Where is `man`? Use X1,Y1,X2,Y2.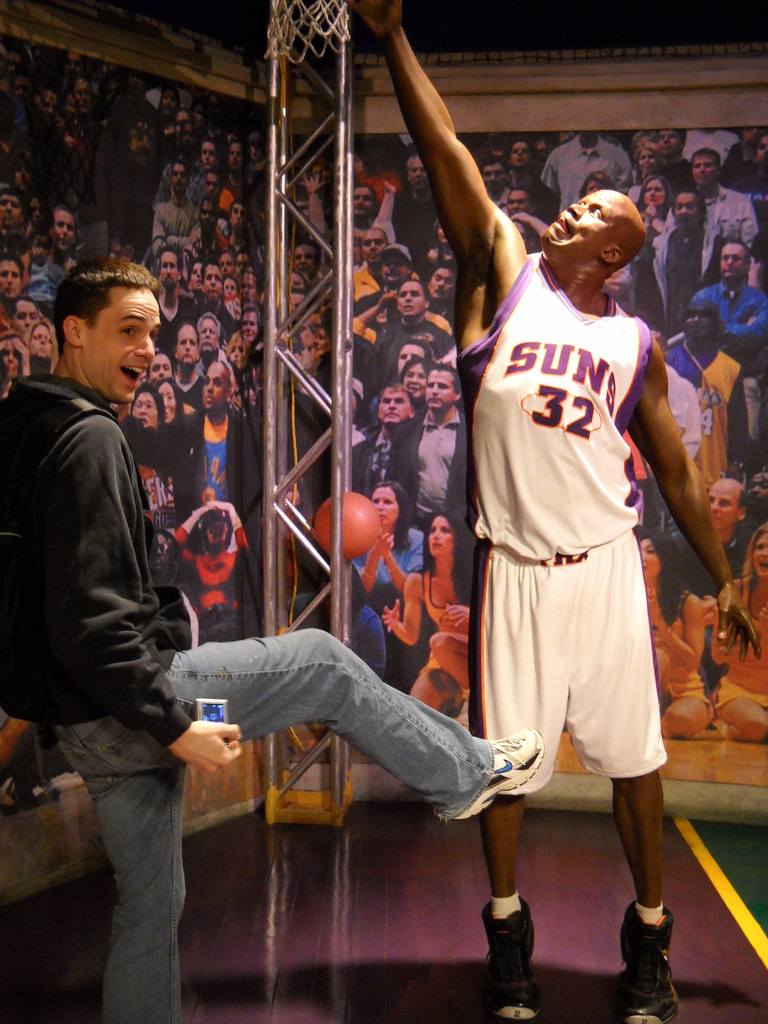
339,0,756,1023.
